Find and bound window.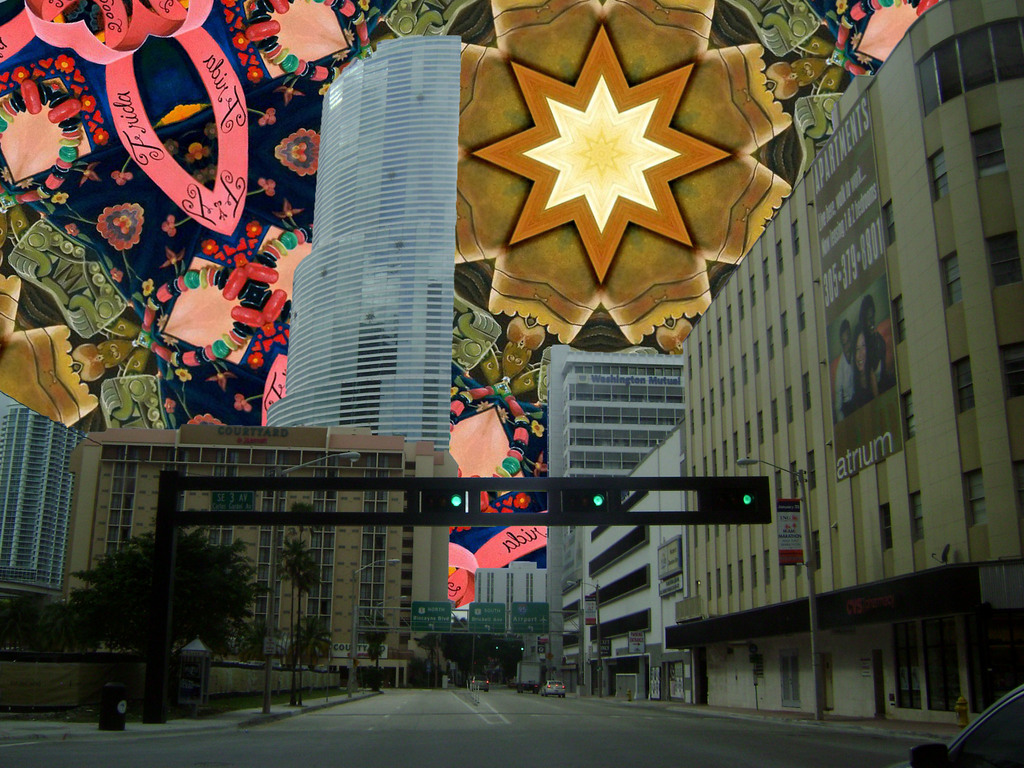
Bound: bbox(707, 571, 713, 597).
